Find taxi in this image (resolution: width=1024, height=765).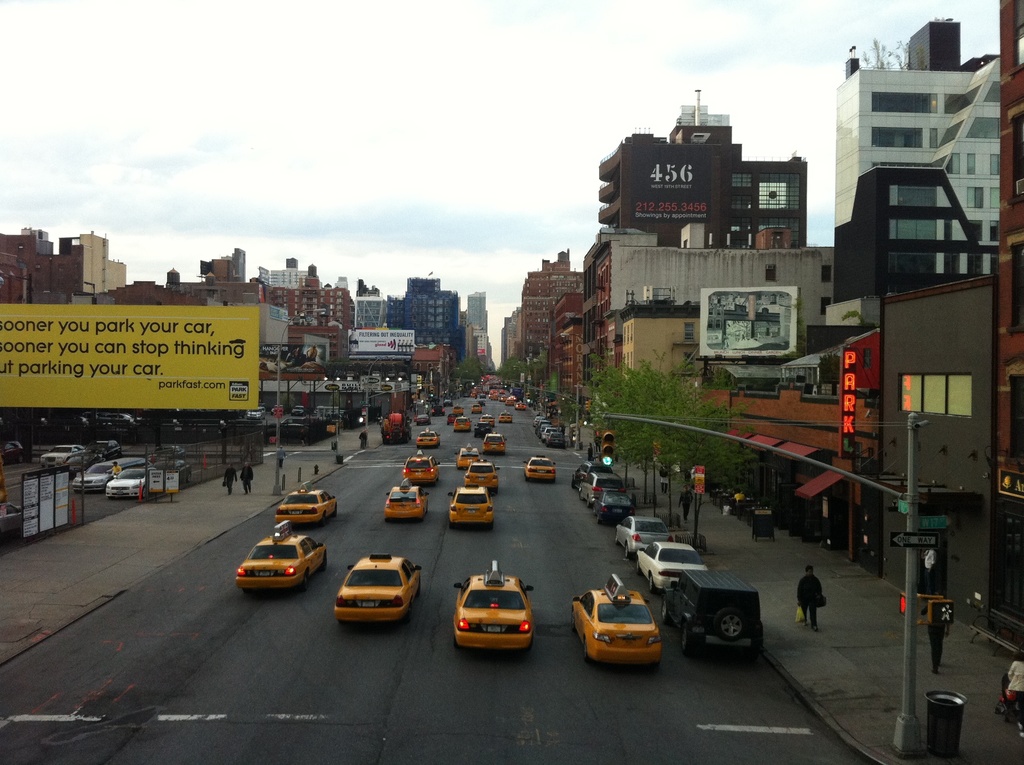
{"left": 384, "top": 476, "right": 431, "bottom": 524}.
